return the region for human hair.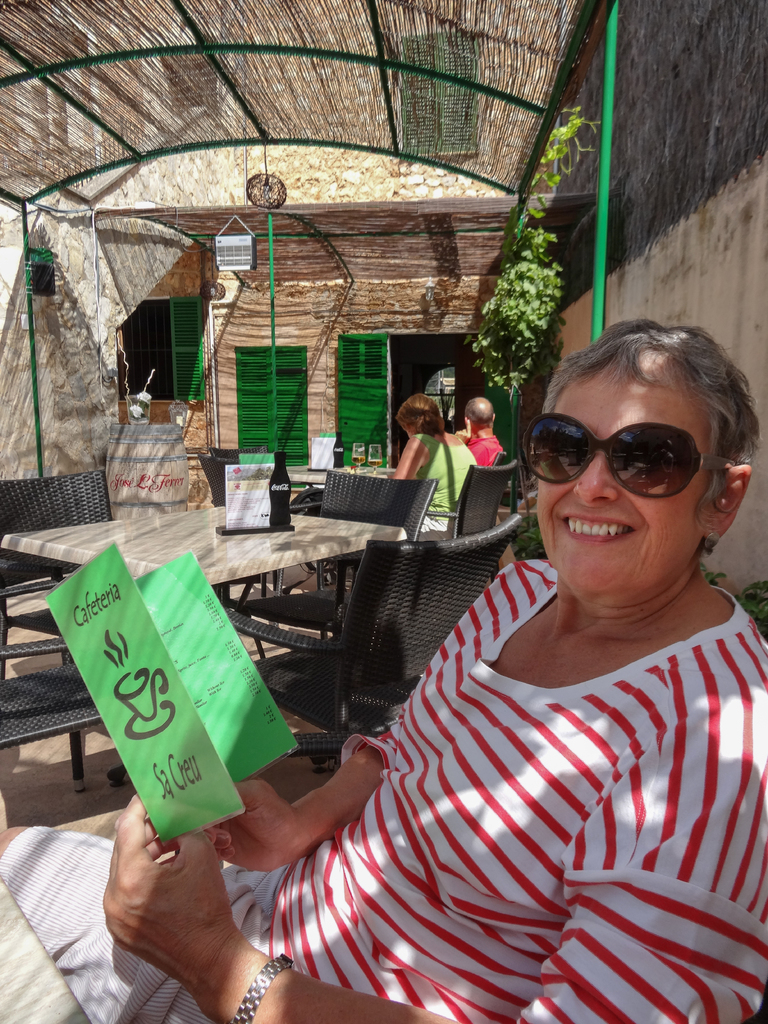
[534, 321, 765, 549].
